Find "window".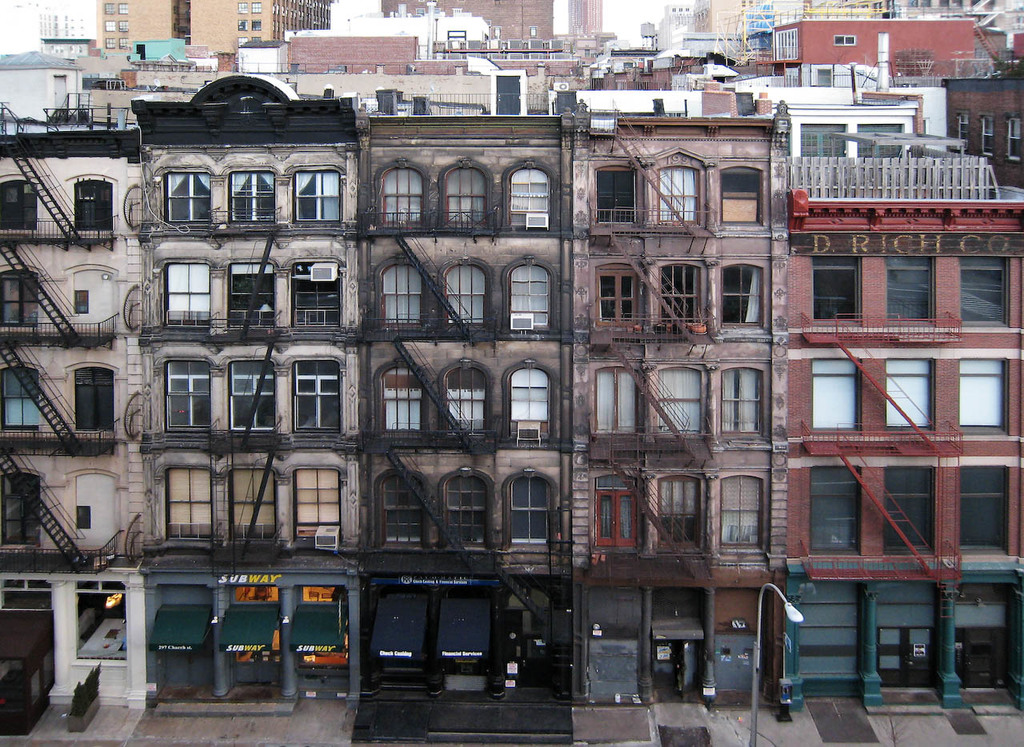
bbox=(951, 246, 1014, 331).
